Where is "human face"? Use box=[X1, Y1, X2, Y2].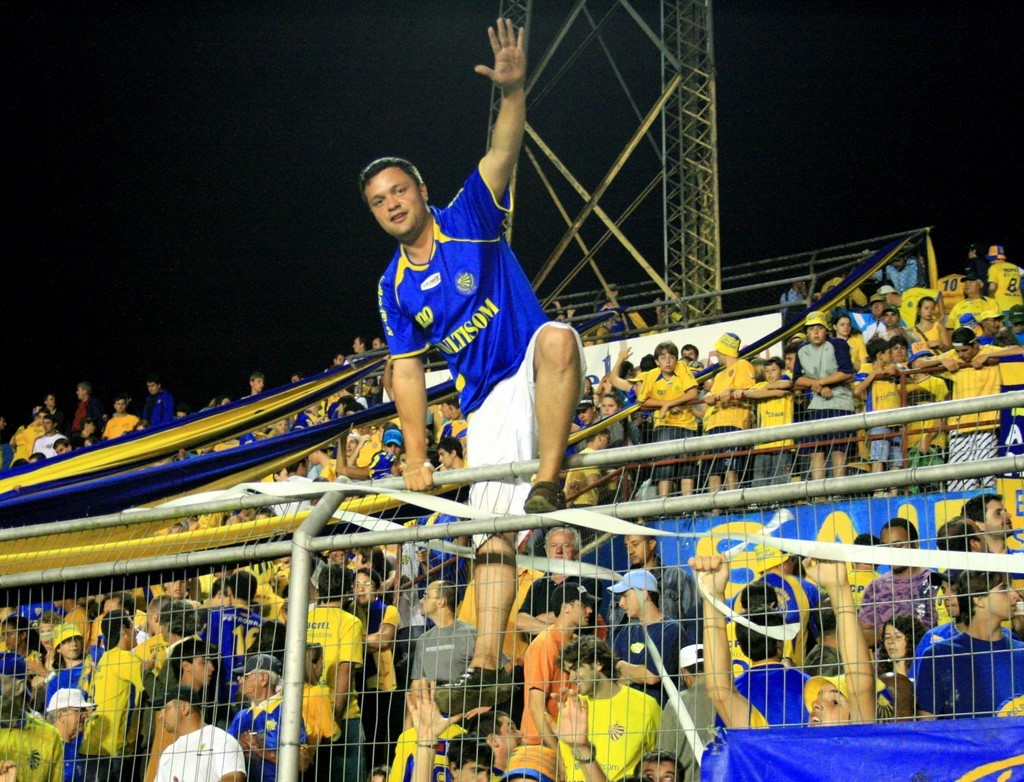
box=[495, 709, 522, 754].
